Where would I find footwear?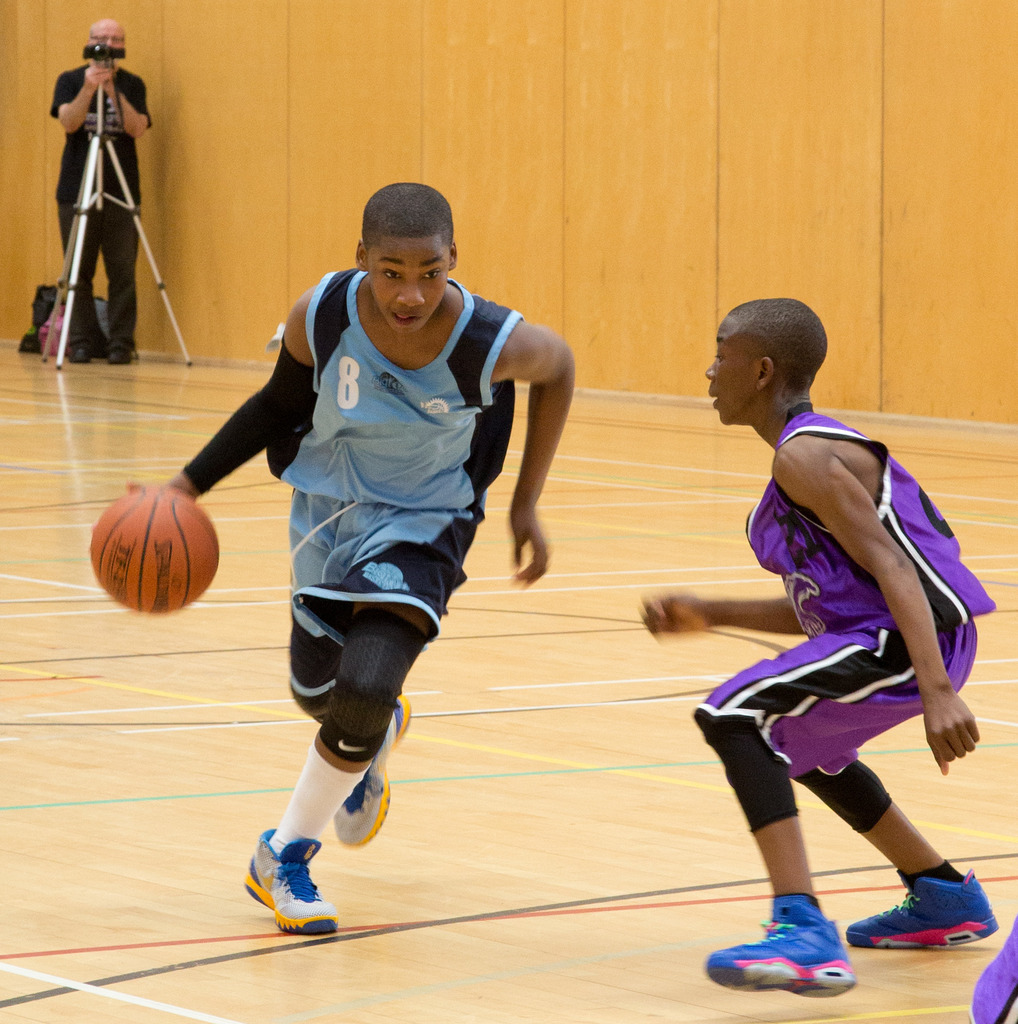
At [x1=243, y1=836, x2=343, y2=930].
